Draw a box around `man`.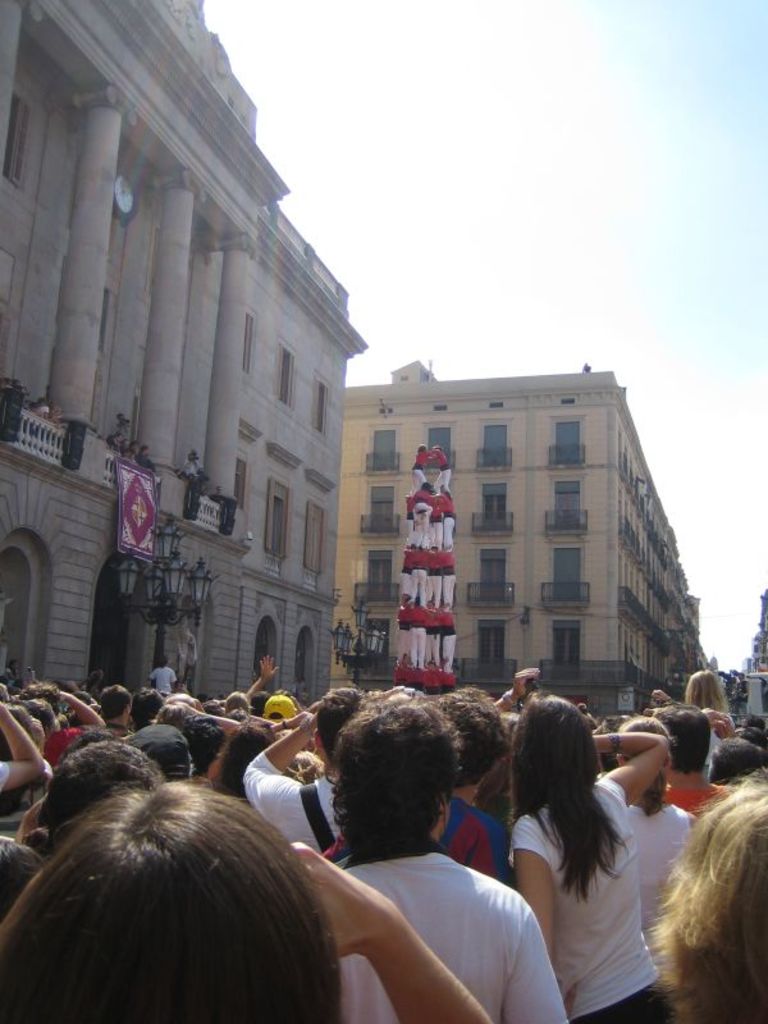
bbox=[305, 704, 563, 1014].
